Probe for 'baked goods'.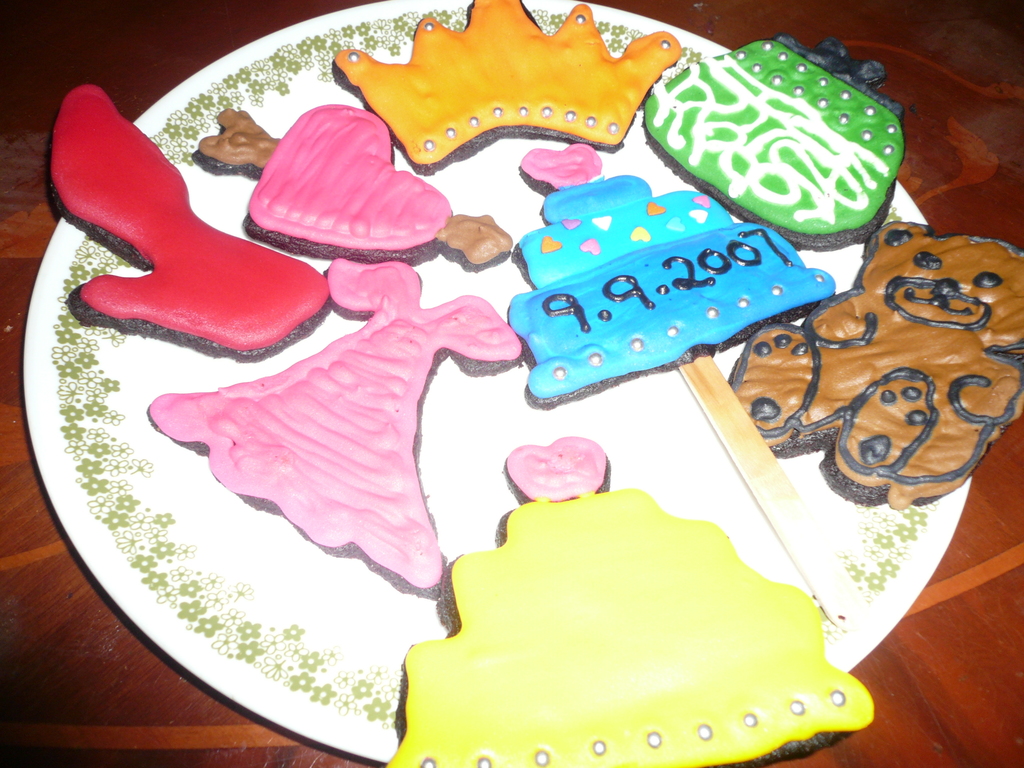
Probe result: bbox=[335, 0, 689, 179].
